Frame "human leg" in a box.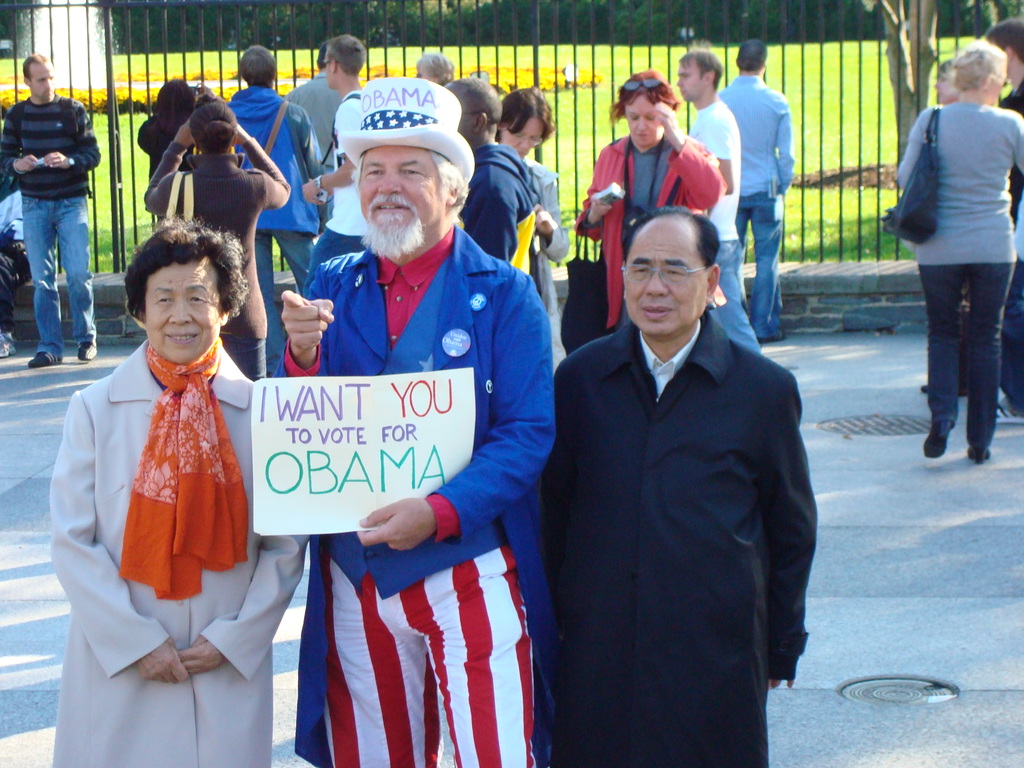
21/196/68/368.
